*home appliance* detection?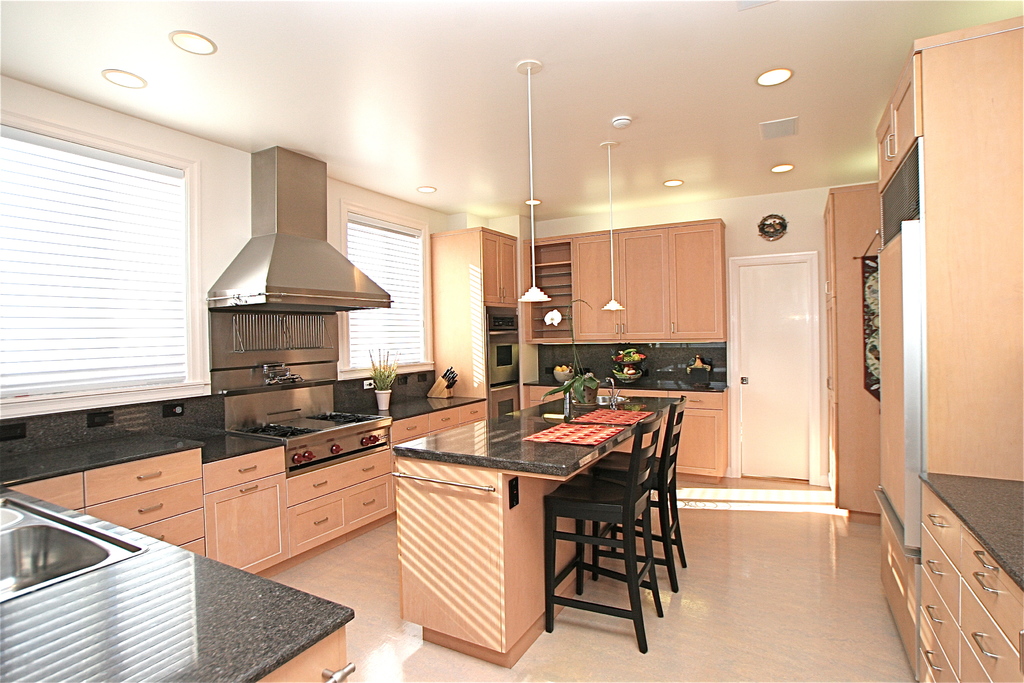
(left=206, top=150, right=394, bottom=315)
